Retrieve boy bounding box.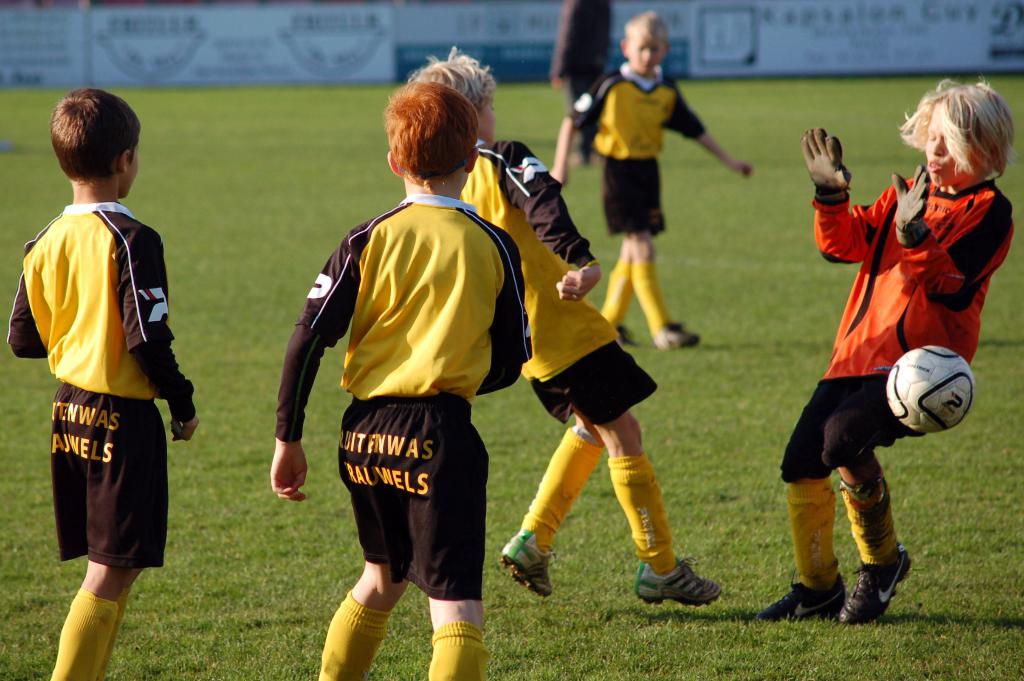
Bounding box: (548,12,751,347).
